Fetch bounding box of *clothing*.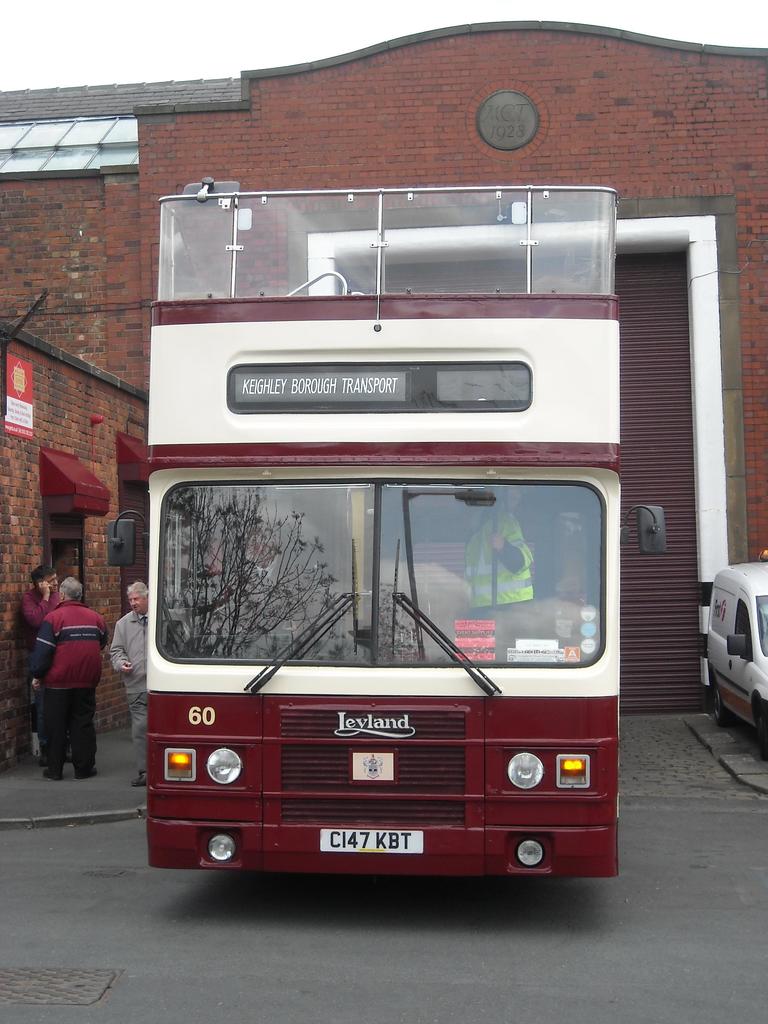
Bbox: 22,598,108,751.
